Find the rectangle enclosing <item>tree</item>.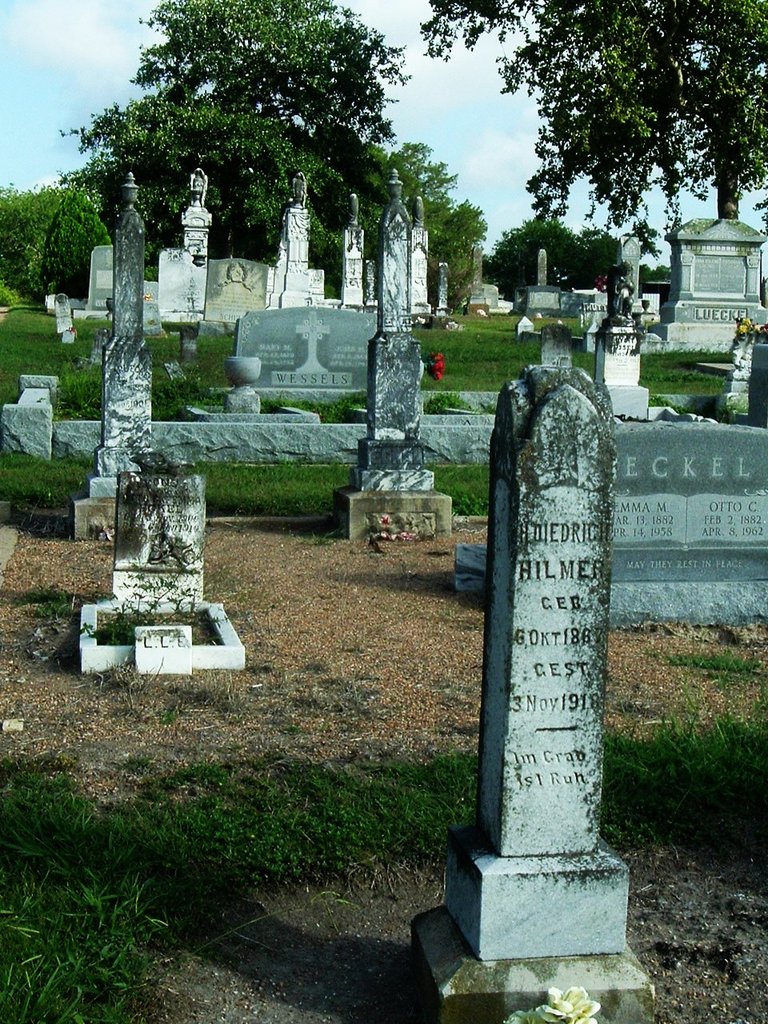
BBox(412, 2, 767, 255).
